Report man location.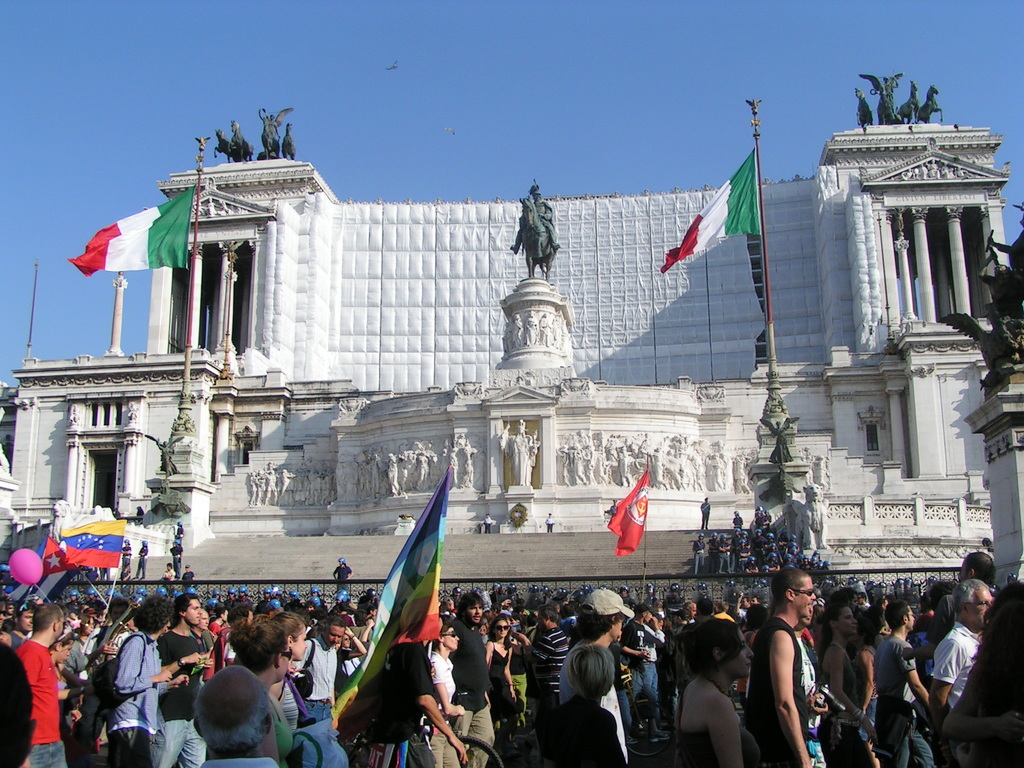
Report: (871, 596, 938, 767).
